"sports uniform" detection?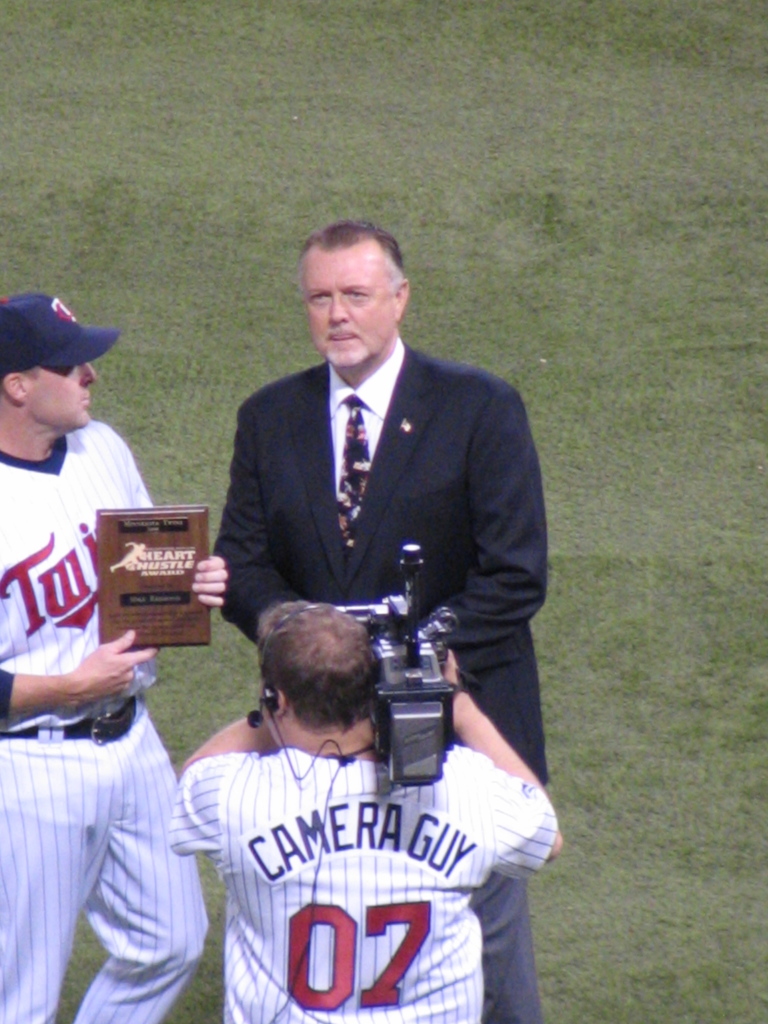
(x1=165, y1=726, x2=561, y2=1023)
